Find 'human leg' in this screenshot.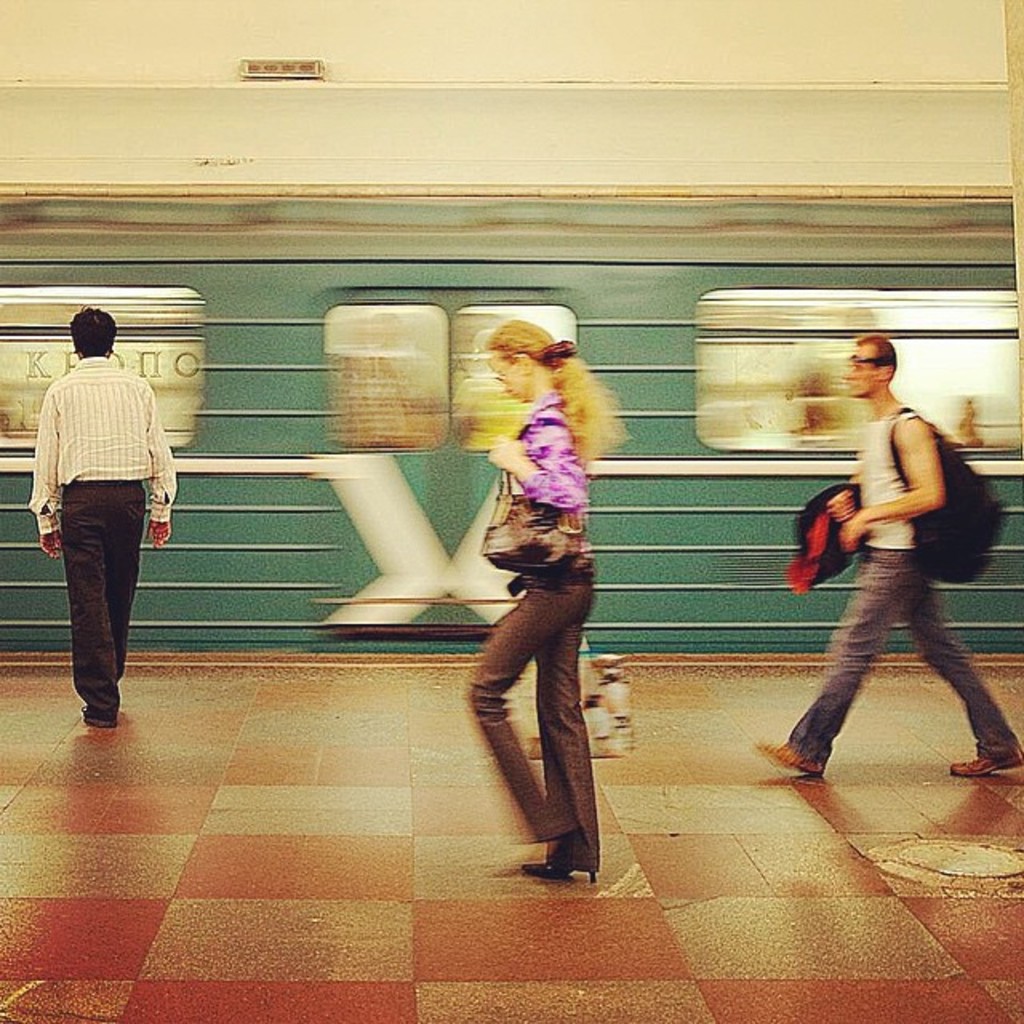
The bounding box for 'human leg' is 746:554:906:781.
